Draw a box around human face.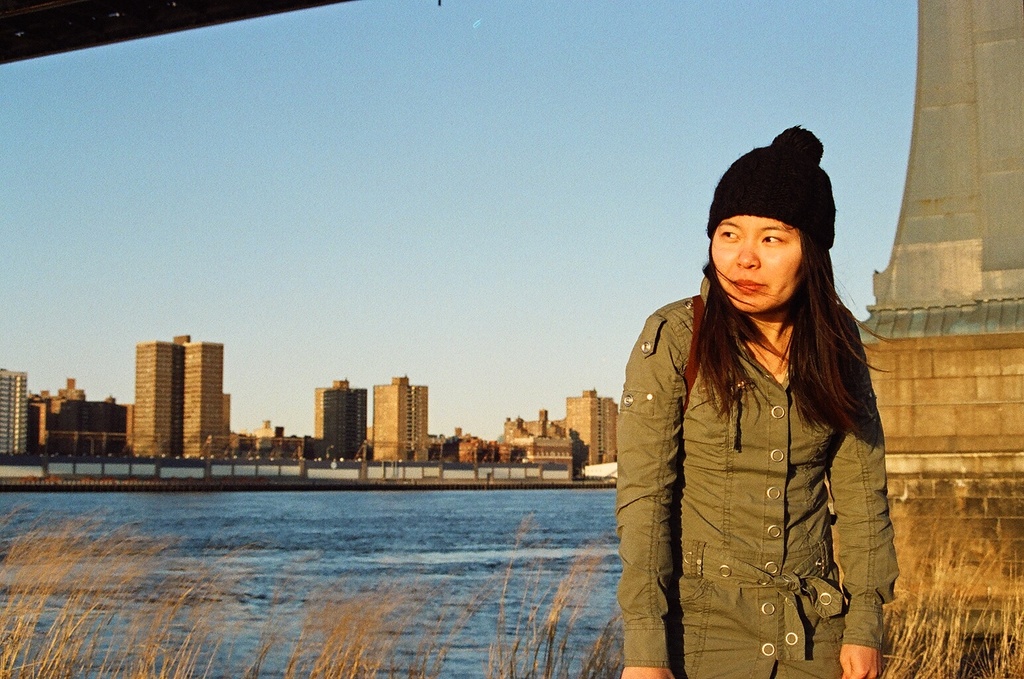
(713,217,801,316).
